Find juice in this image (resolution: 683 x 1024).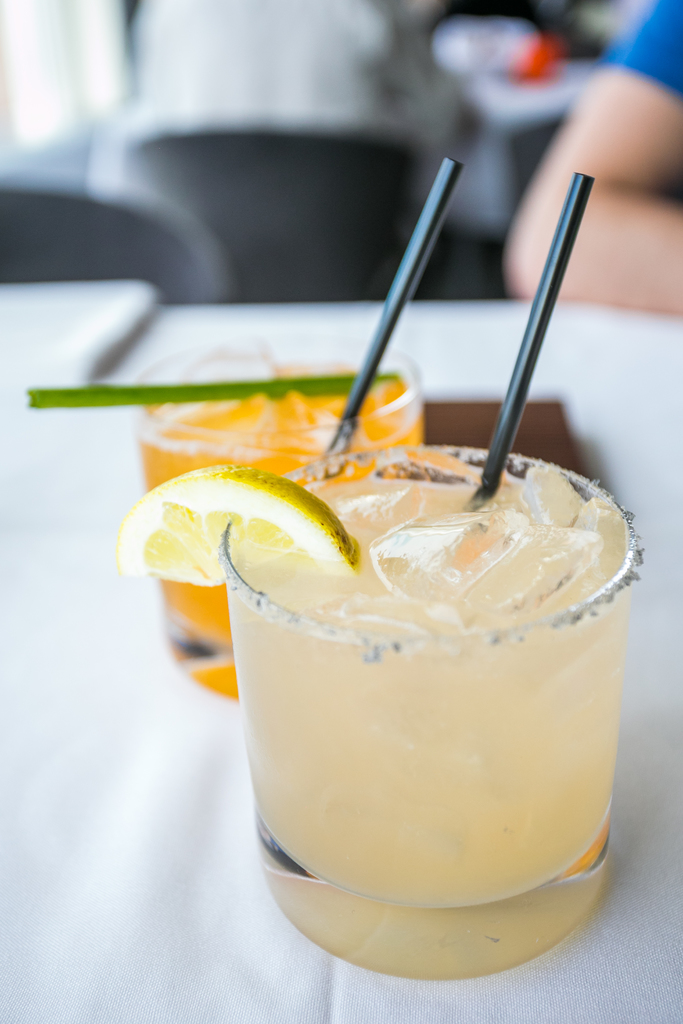
188, 470, 652, 942.
